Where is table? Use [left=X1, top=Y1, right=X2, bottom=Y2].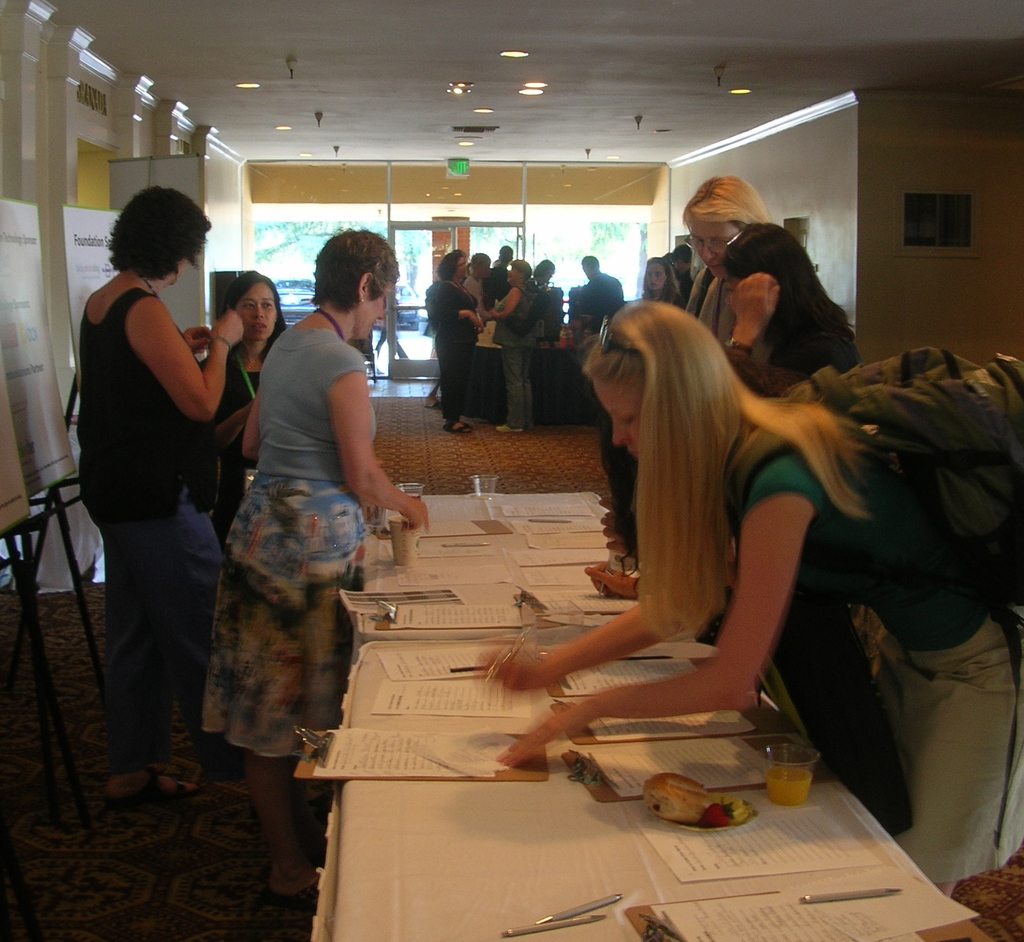
[left=290, top=357, right=964, bottom=888].
